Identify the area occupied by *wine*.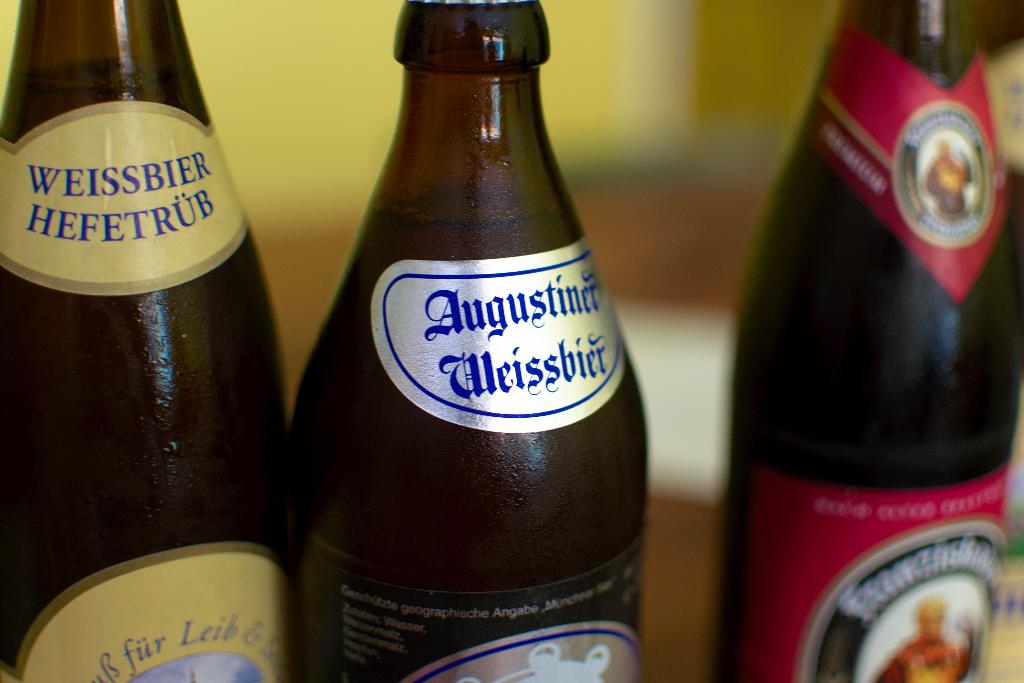
Area: [left=287, top=0, right=646, bottom=682].
